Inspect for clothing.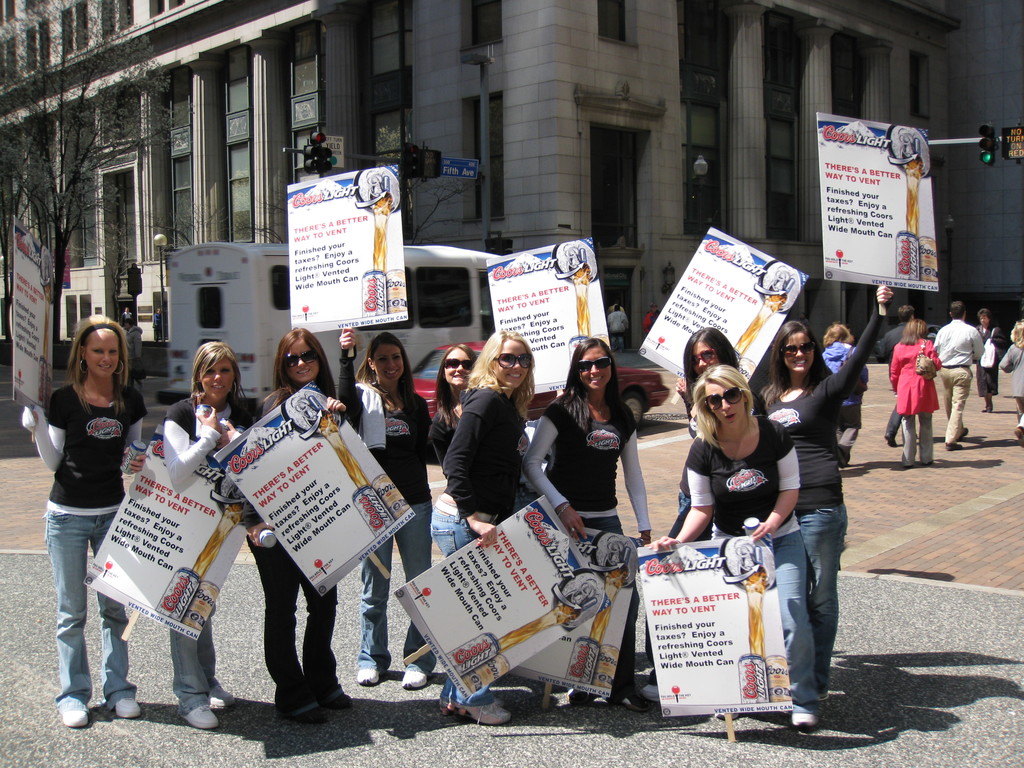
Inspection: box=[756, 307, 884, 682].
